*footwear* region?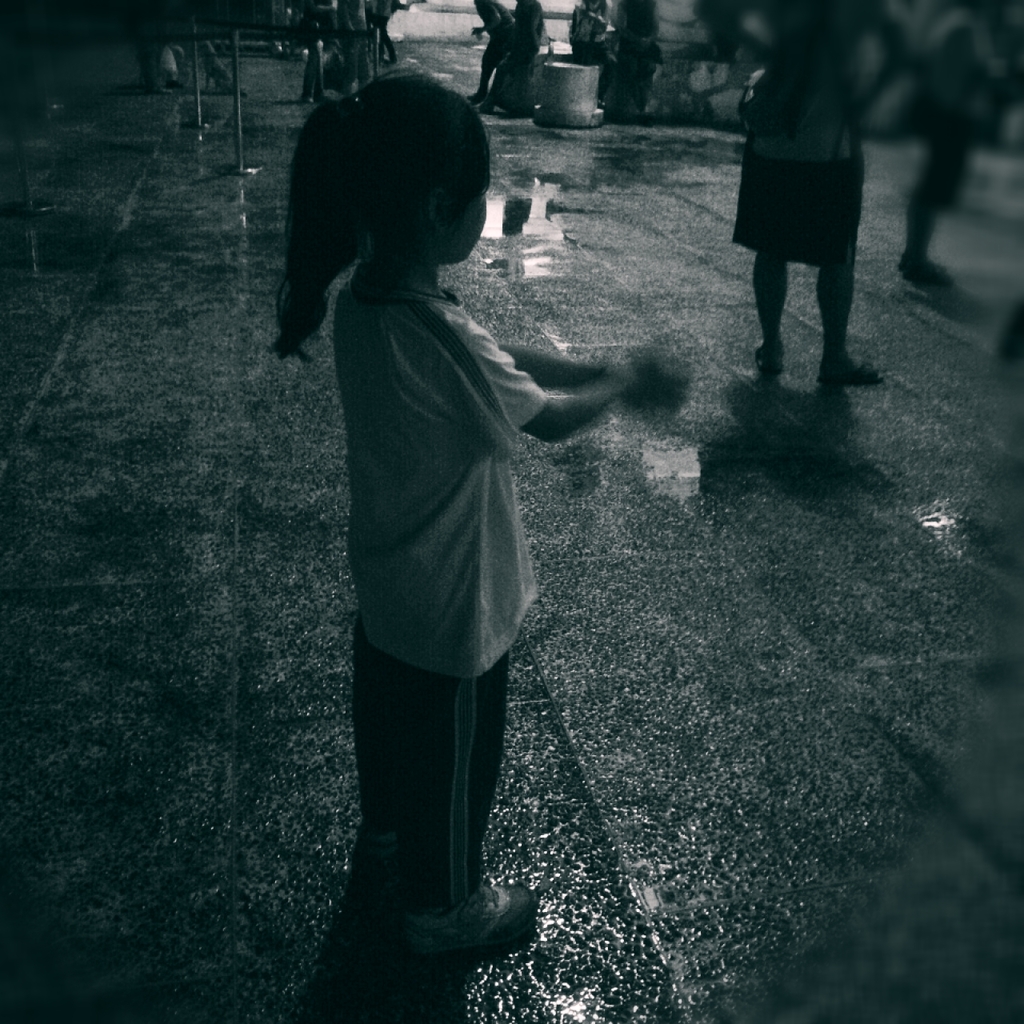
899:260:954:290
